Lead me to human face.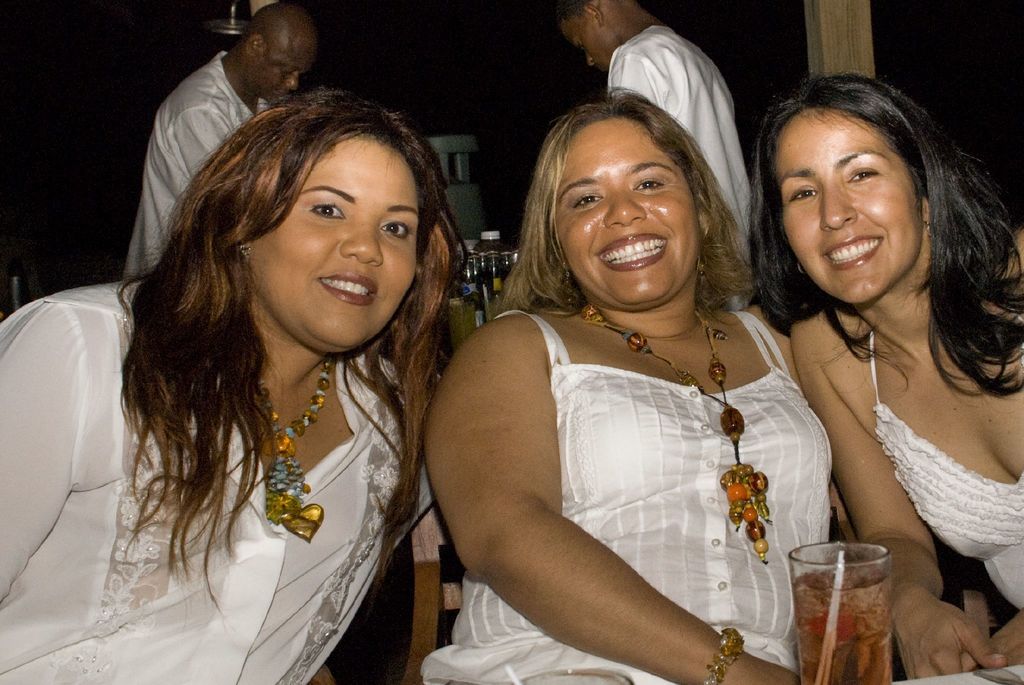
Lead to pyautogui.locateOnScreen(250, 46, 300, 105).
